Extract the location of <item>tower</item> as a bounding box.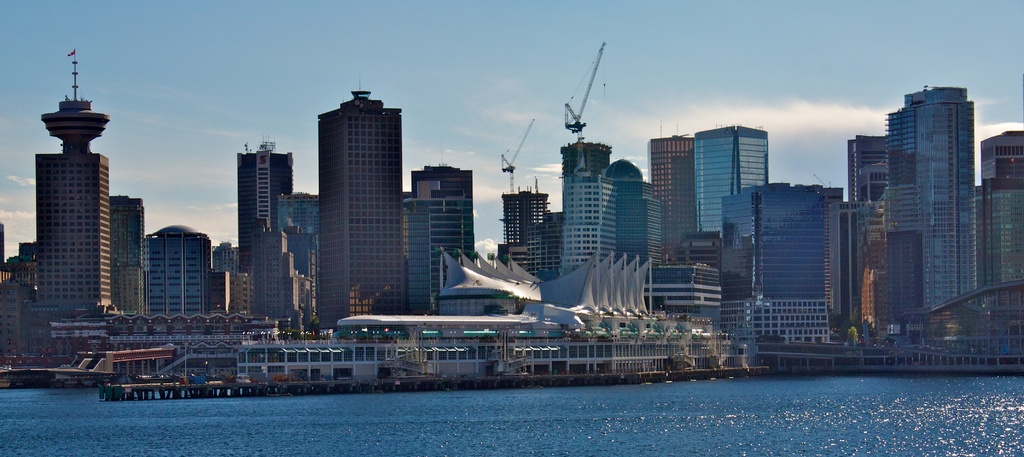
(x1=885, y1=85, x2=976, y2=331).
